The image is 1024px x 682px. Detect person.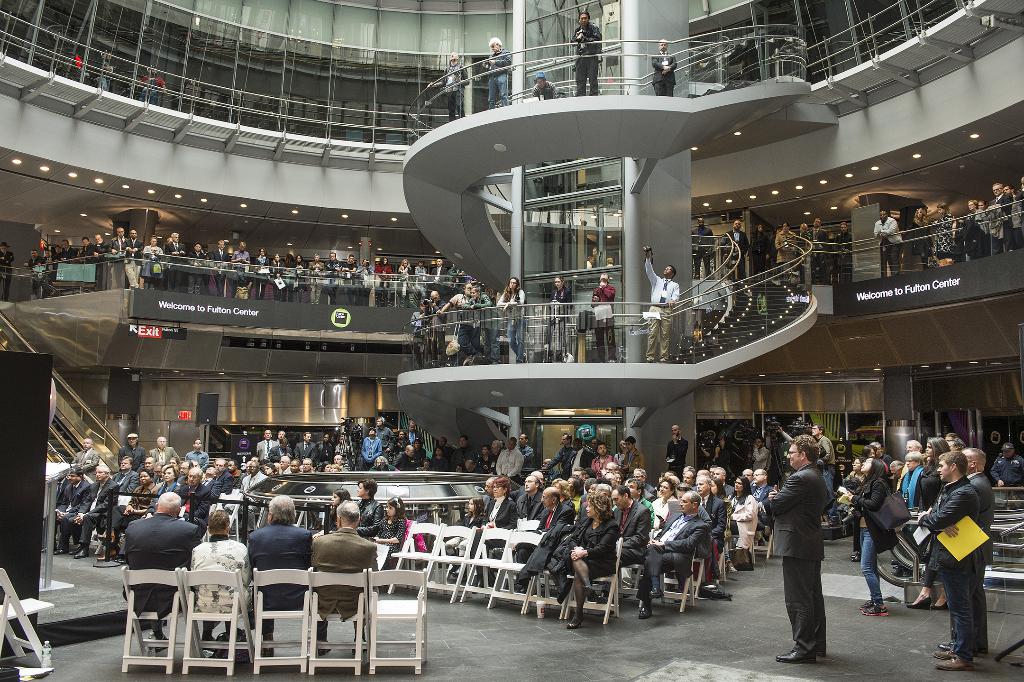
Detection: crop(689, 215, 717, 283).
